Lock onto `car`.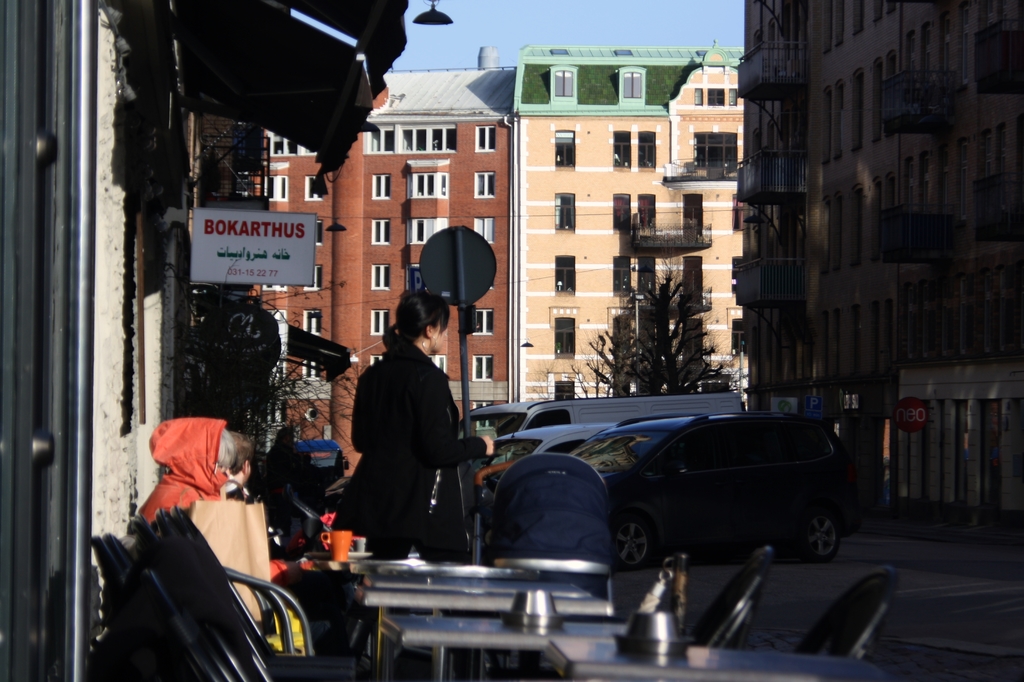
Locked: (569,408,858,563).
